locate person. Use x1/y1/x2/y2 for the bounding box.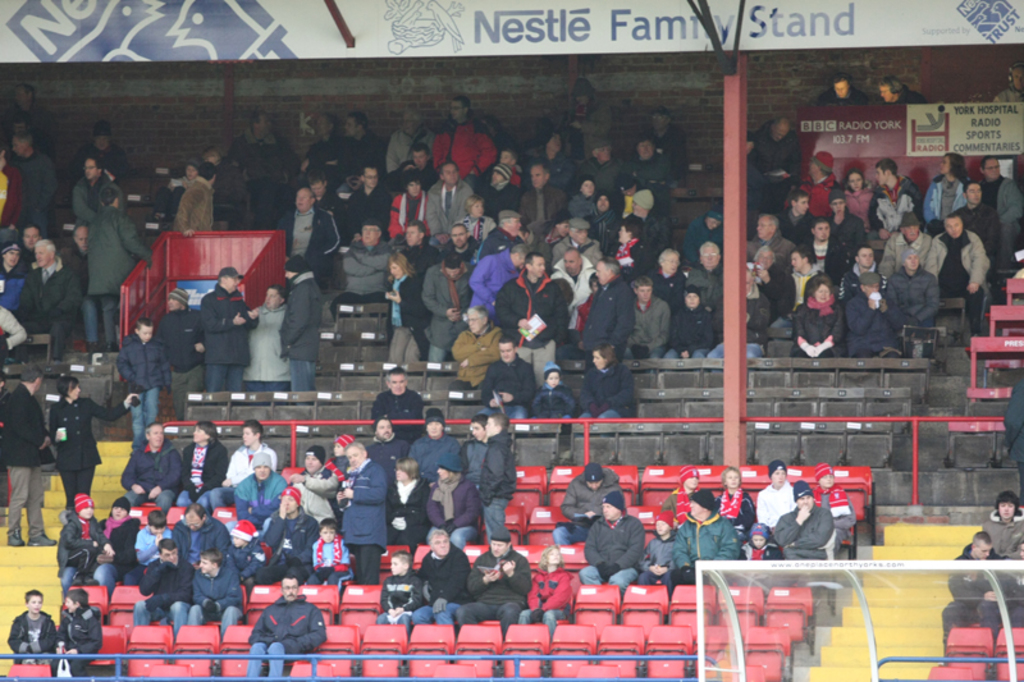
179/416/233/507.
